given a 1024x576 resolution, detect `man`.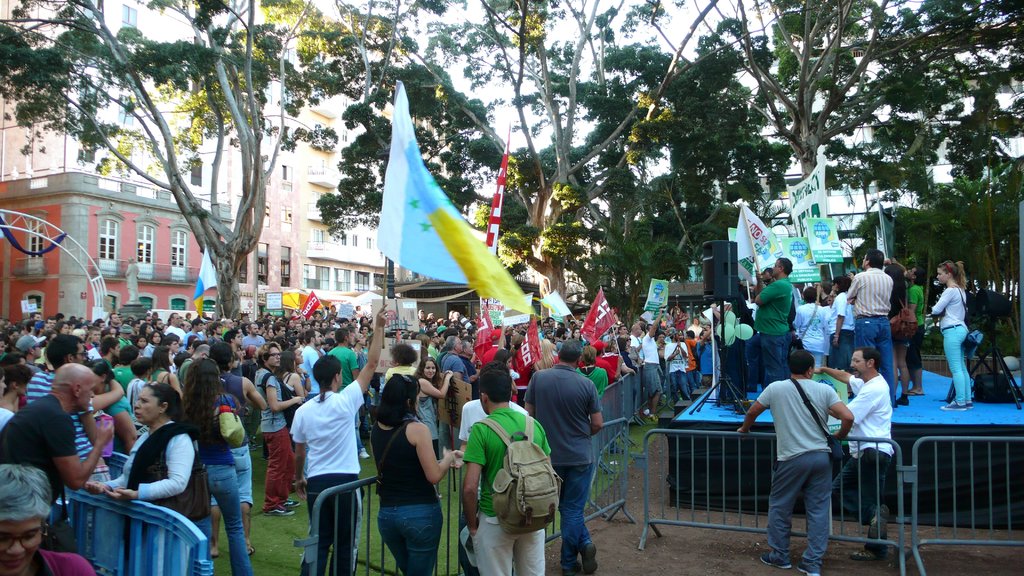
Rect(440, 332, 471, 472).
